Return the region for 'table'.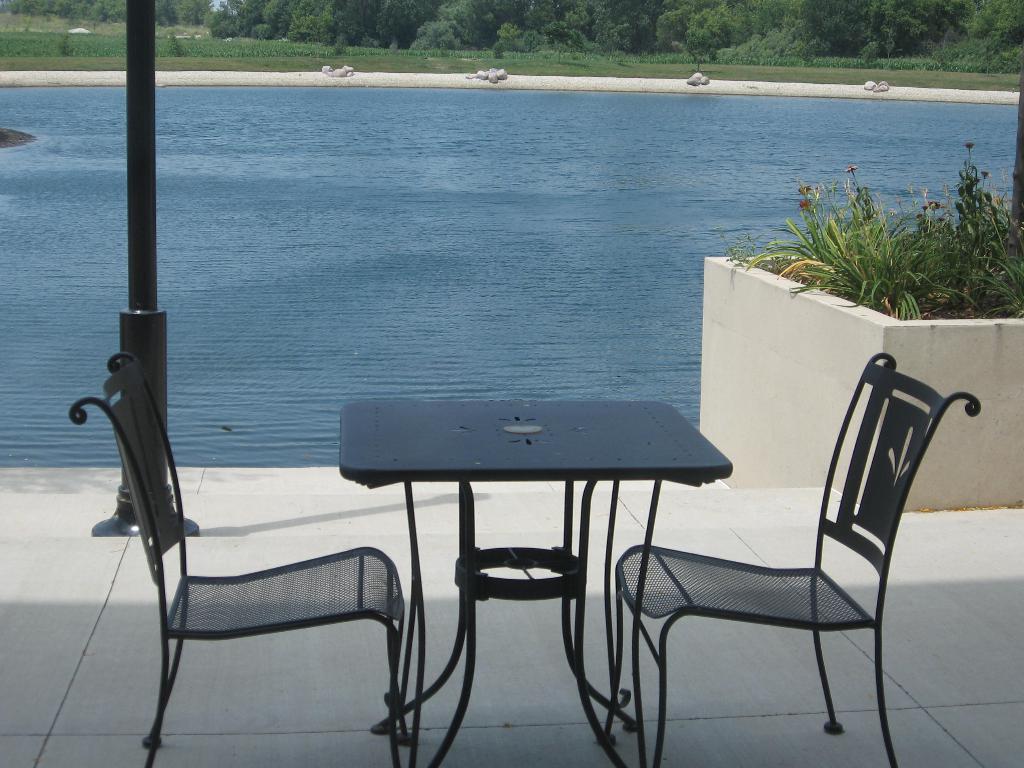
Rect(333, 396, 738, 767).
